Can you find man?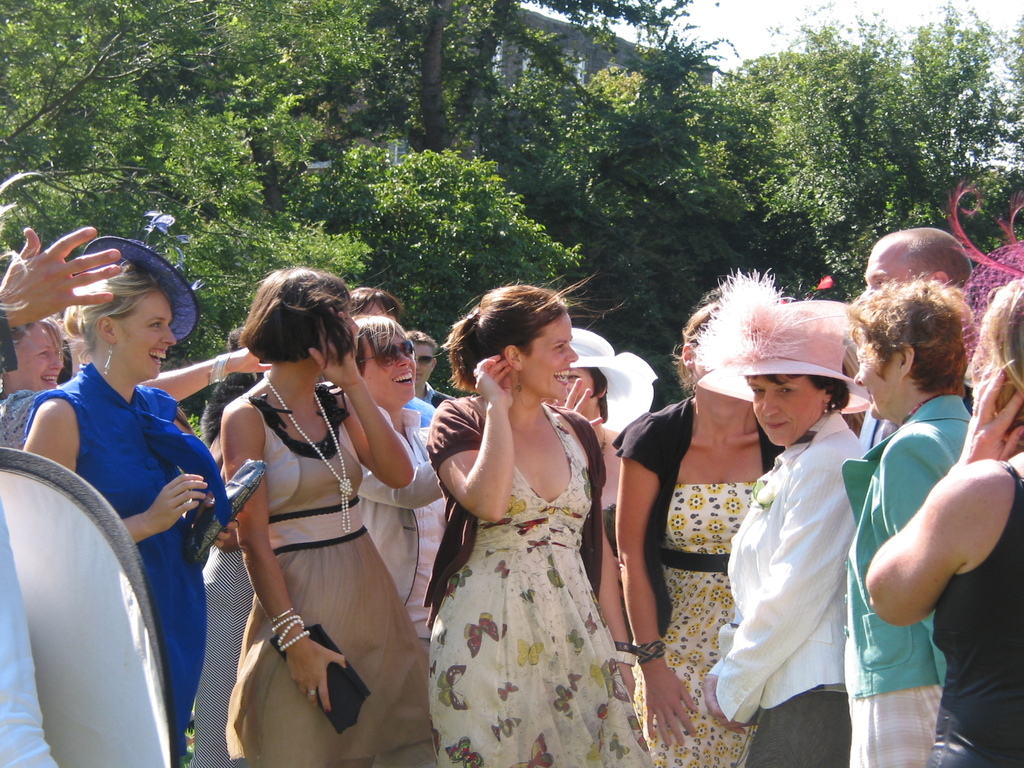
Yes, bounding box: box=[404, 330, 458, 414].
